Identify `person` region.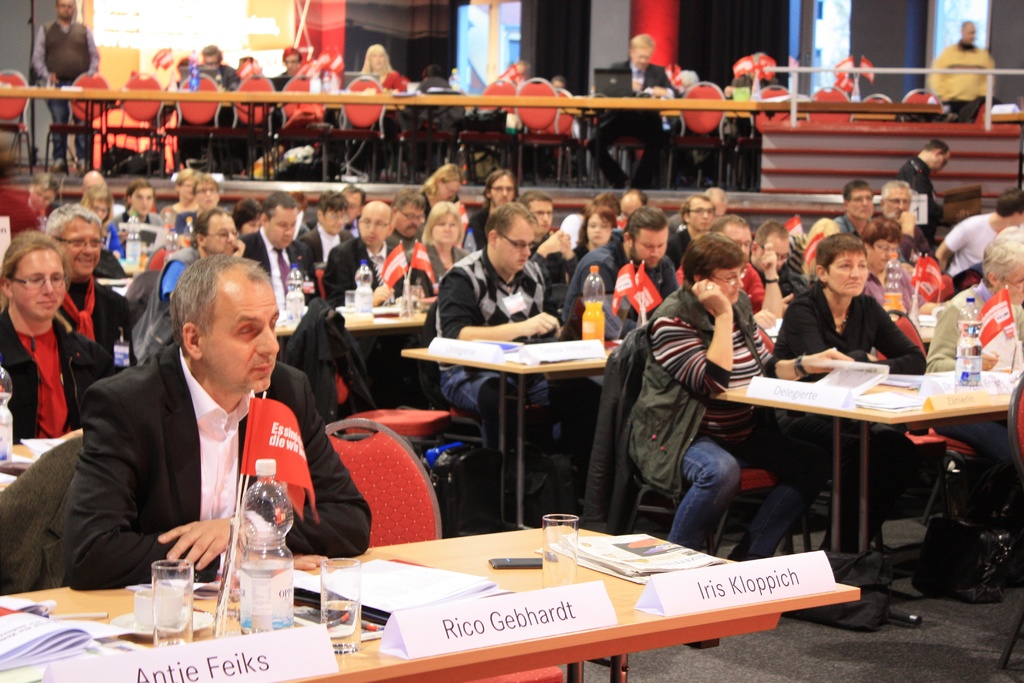
Region: (x1=273, y1=46, x2=316, y2=77).
